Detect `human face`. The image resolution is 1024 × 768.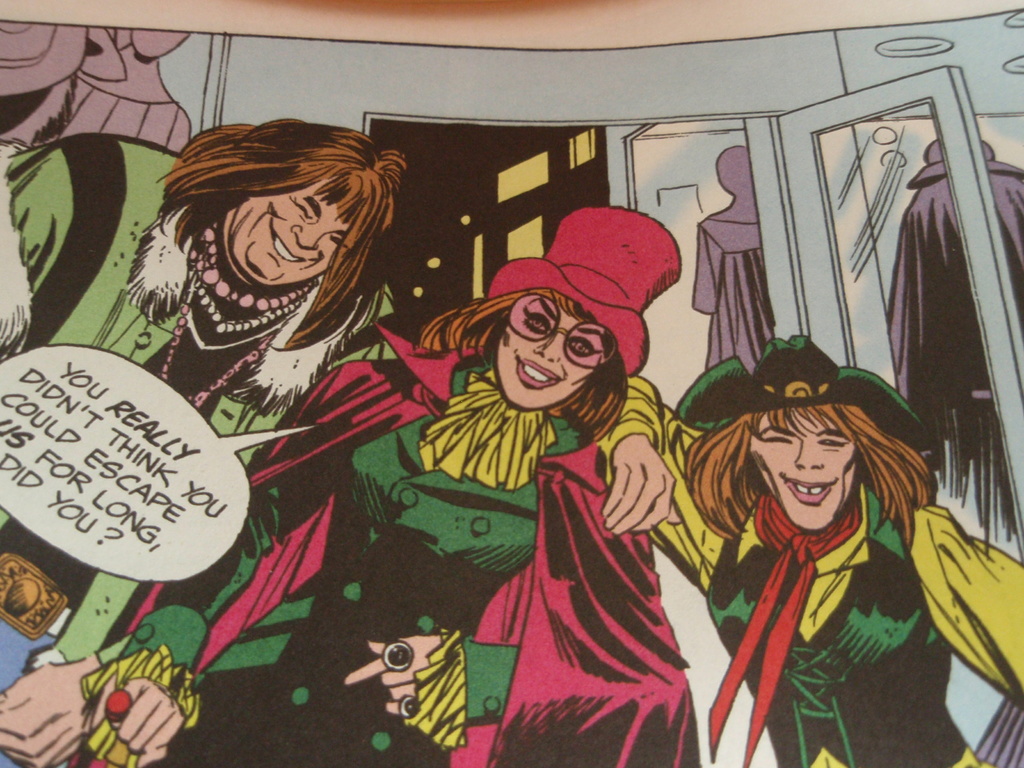
region(253, 198, 339, 283).
